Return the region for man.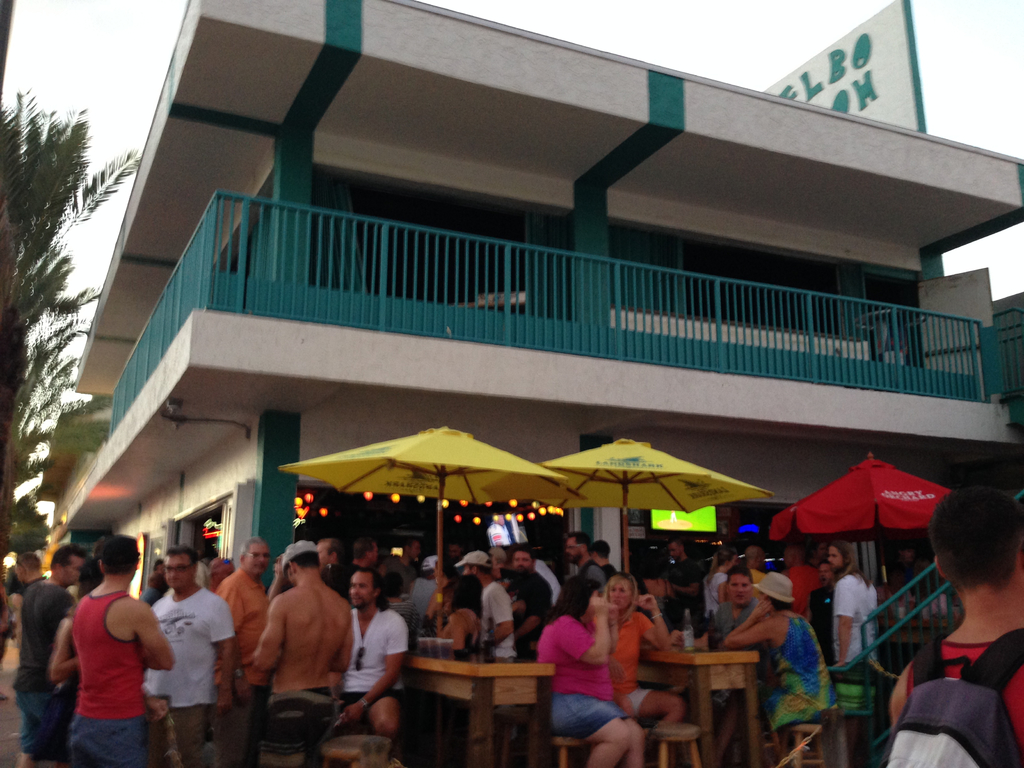
72,532,186,767.
